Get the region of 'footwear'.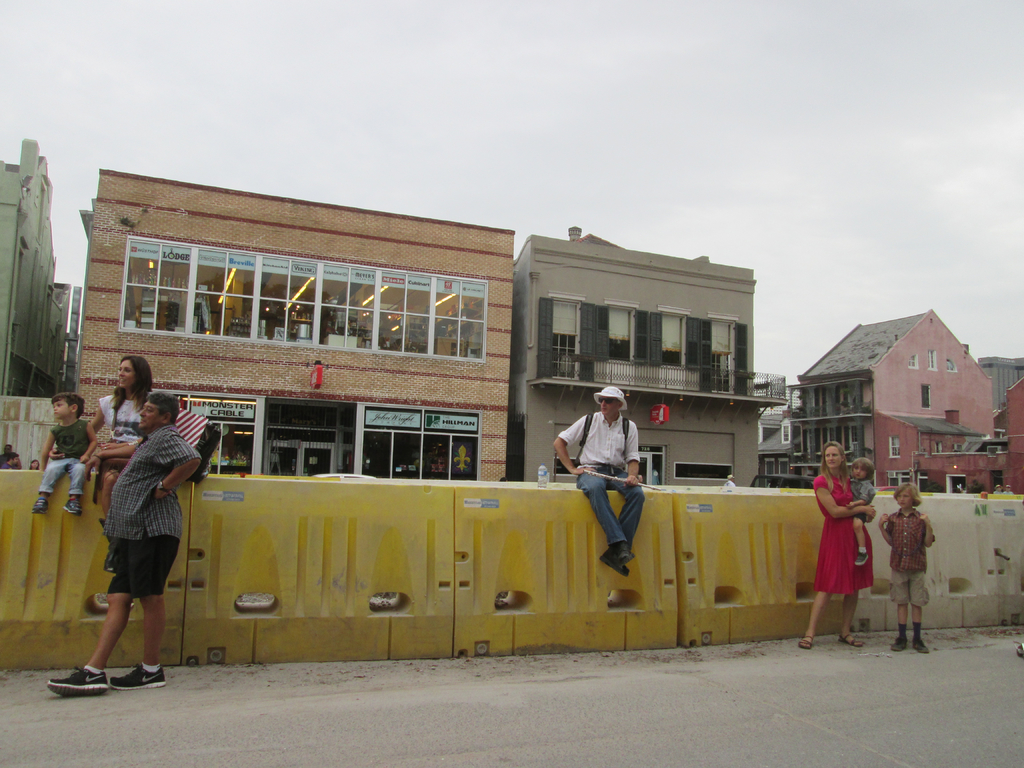
region(46, 666, 109, 700).
